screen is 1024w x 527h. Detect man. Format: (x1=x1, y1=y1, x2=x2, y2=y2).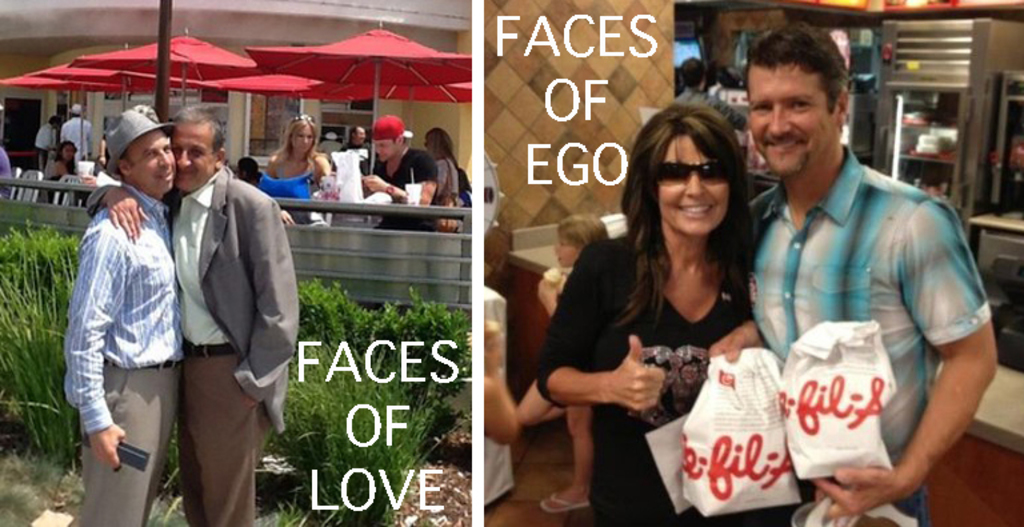
(x1=336, y1=124, x2=373, y2=164).
